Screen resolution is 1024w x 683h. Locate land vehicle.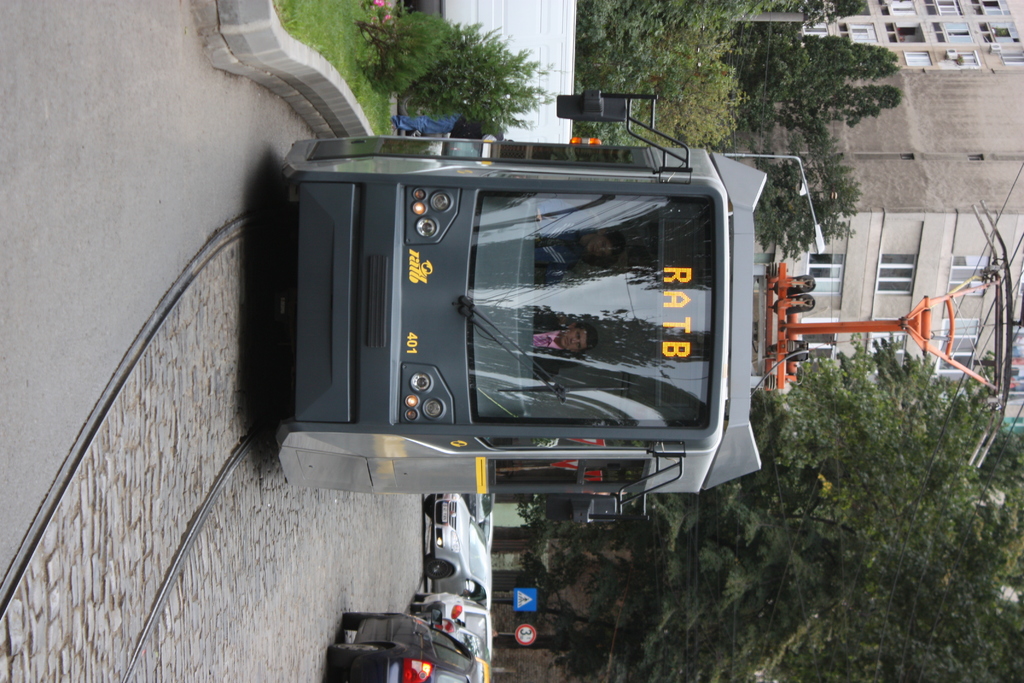
<region>221, 94, 815, 559</region>.
